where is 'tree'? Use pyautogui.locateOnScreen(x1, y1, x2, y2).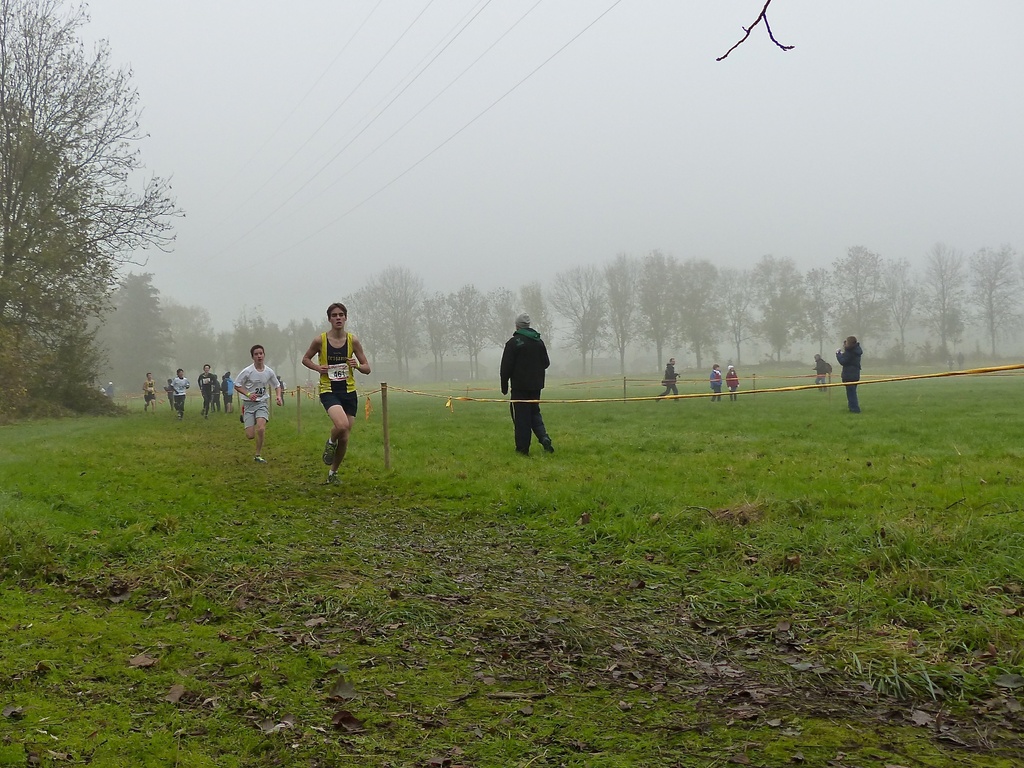
pyautogui.locateOnScreen(275, 310, 310, 383).
